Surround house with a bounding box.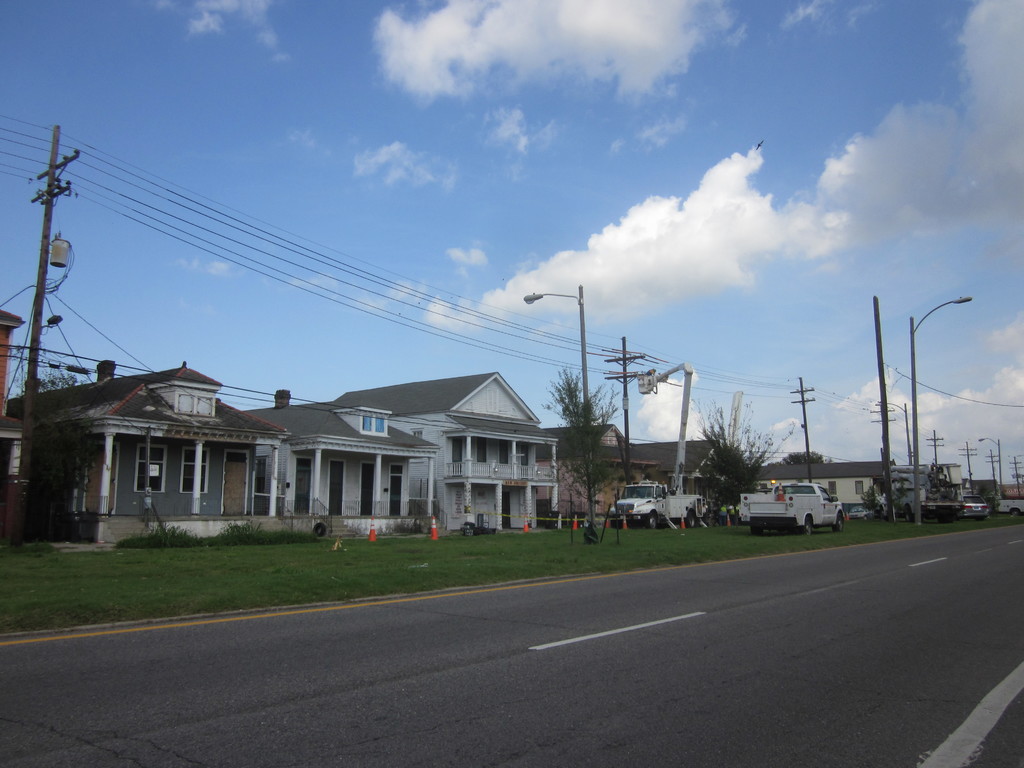
(755, 454, 906, 520).
